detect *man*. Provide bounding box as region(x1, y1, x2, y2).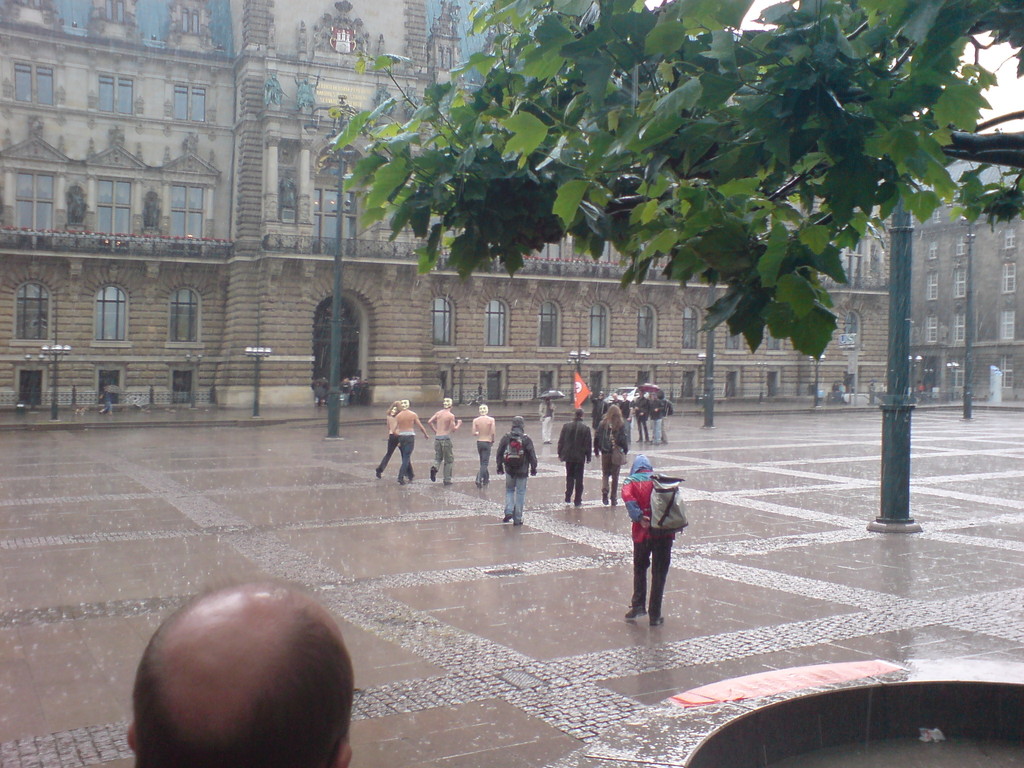
region(98, 389, 114, 414).
